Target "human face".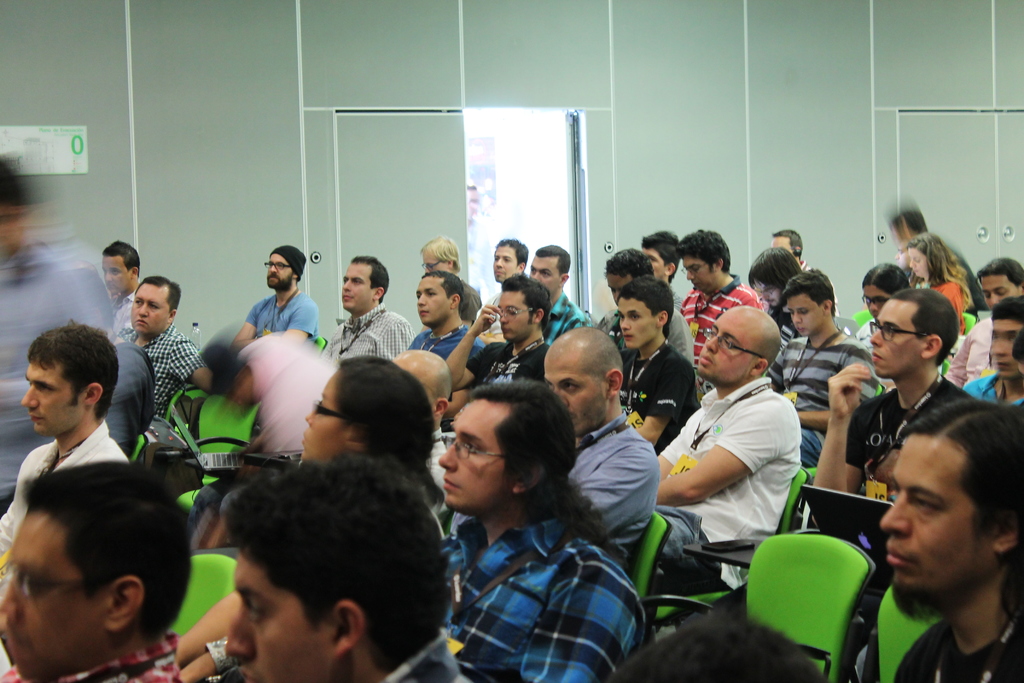
Target region: {"left": 543, "top": 359, "right": 602, "bottom": 437}.
